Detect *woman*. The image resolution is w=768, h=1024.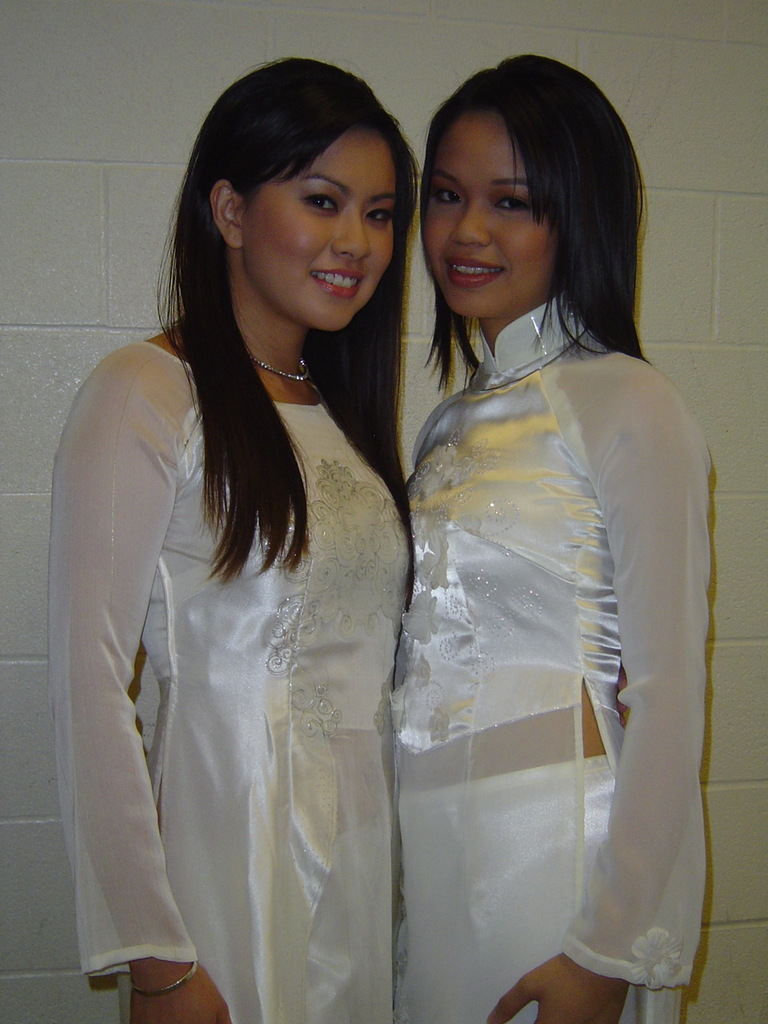
[354, 82, 731, 995].
